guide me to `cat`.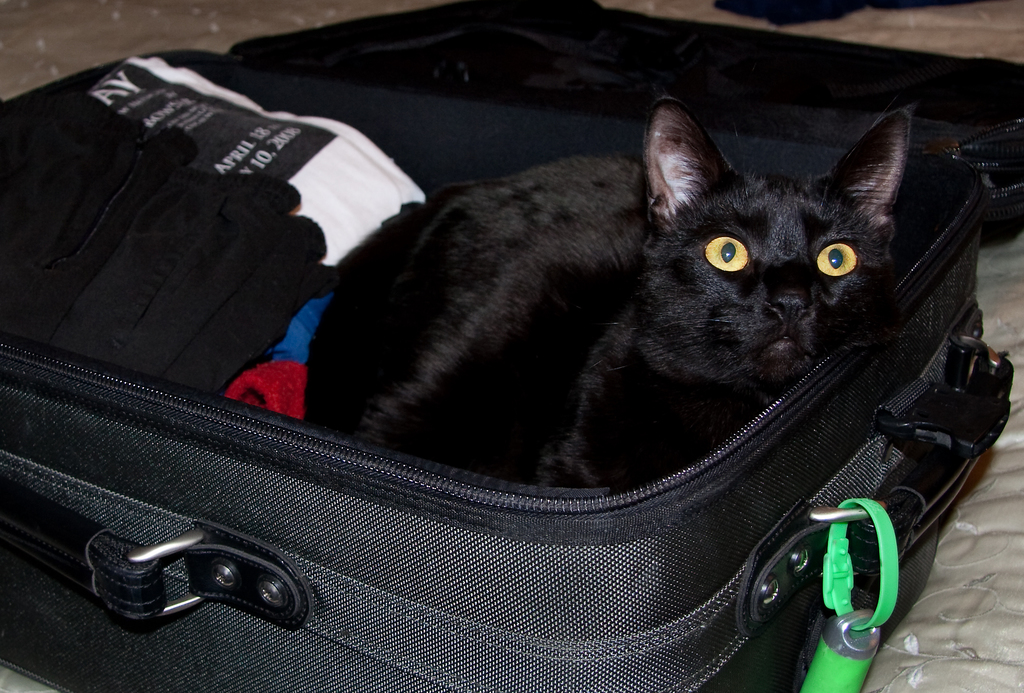
Guidance: <bbox>288, 102, 921, 476</bbox>.
